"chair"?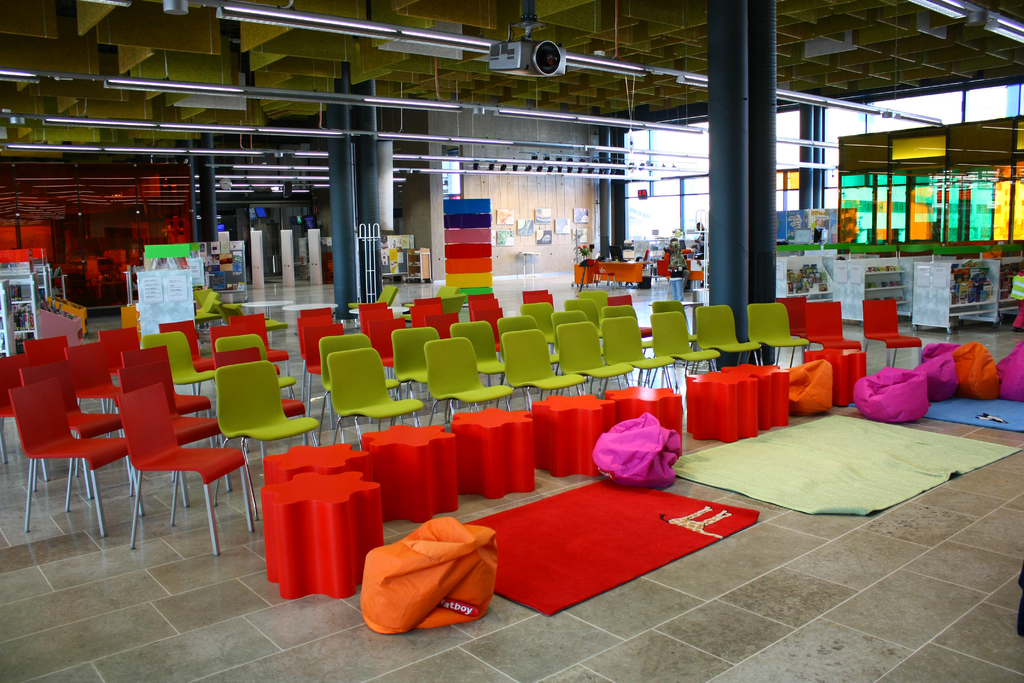
<box>657,307,725,379</box>
